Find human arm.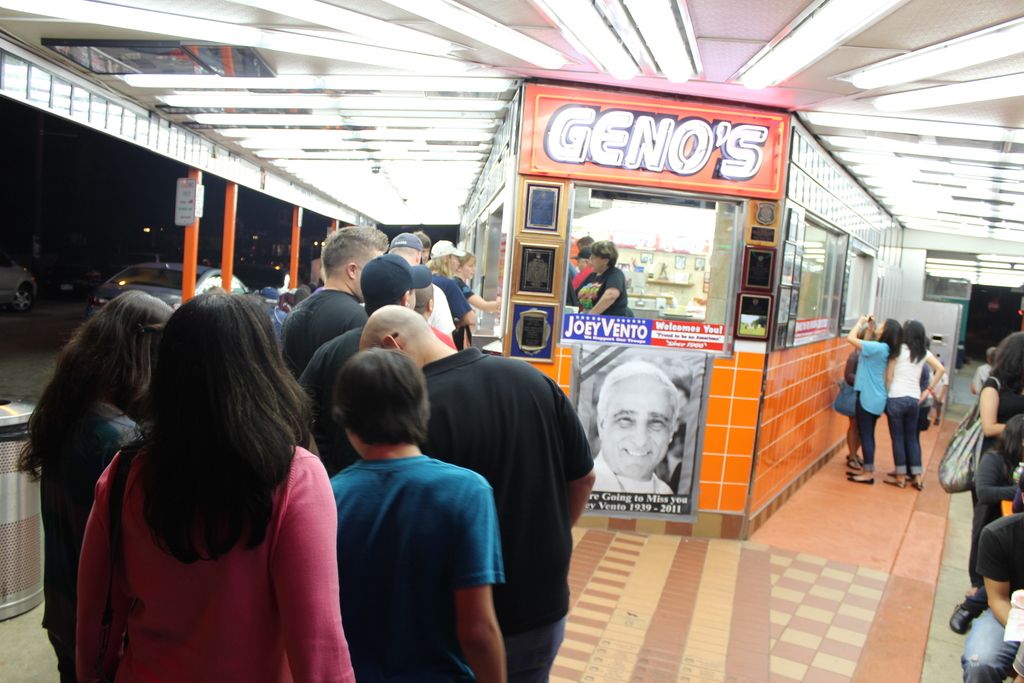
[249,433,334,671].
